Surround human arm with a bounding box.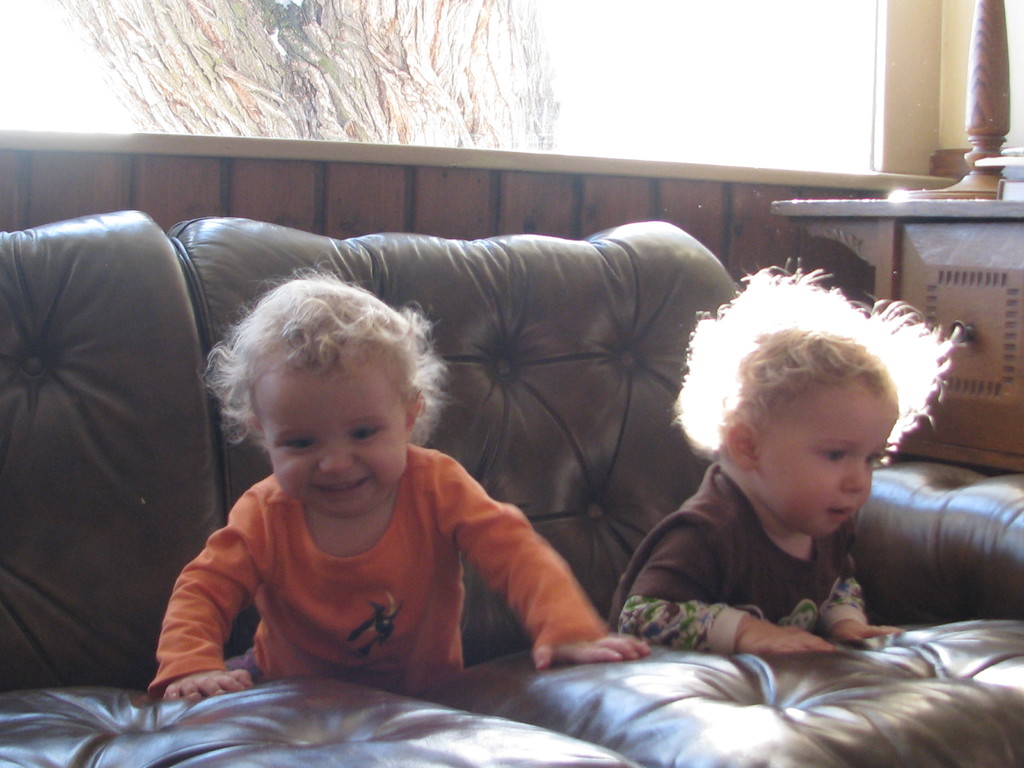
<region>146, 490, 259, 704</region>.
